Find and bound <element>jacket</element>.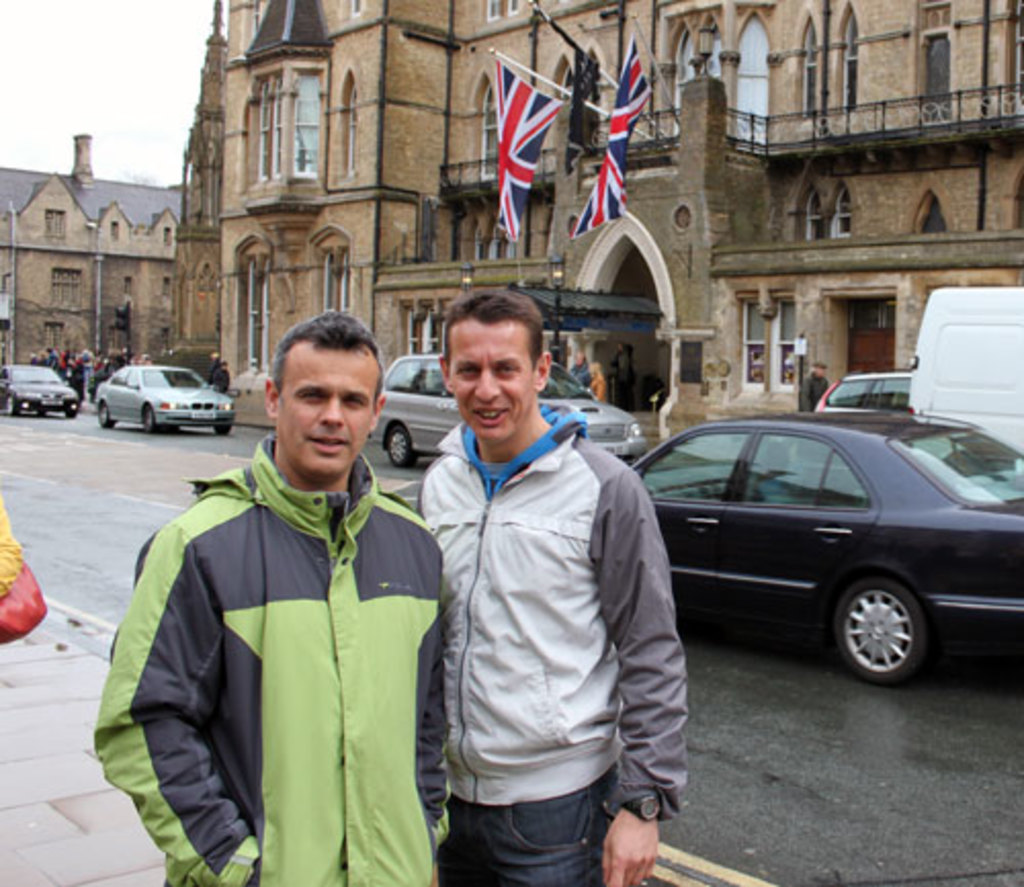
Bound: box=[125, 371, 453, 883].
